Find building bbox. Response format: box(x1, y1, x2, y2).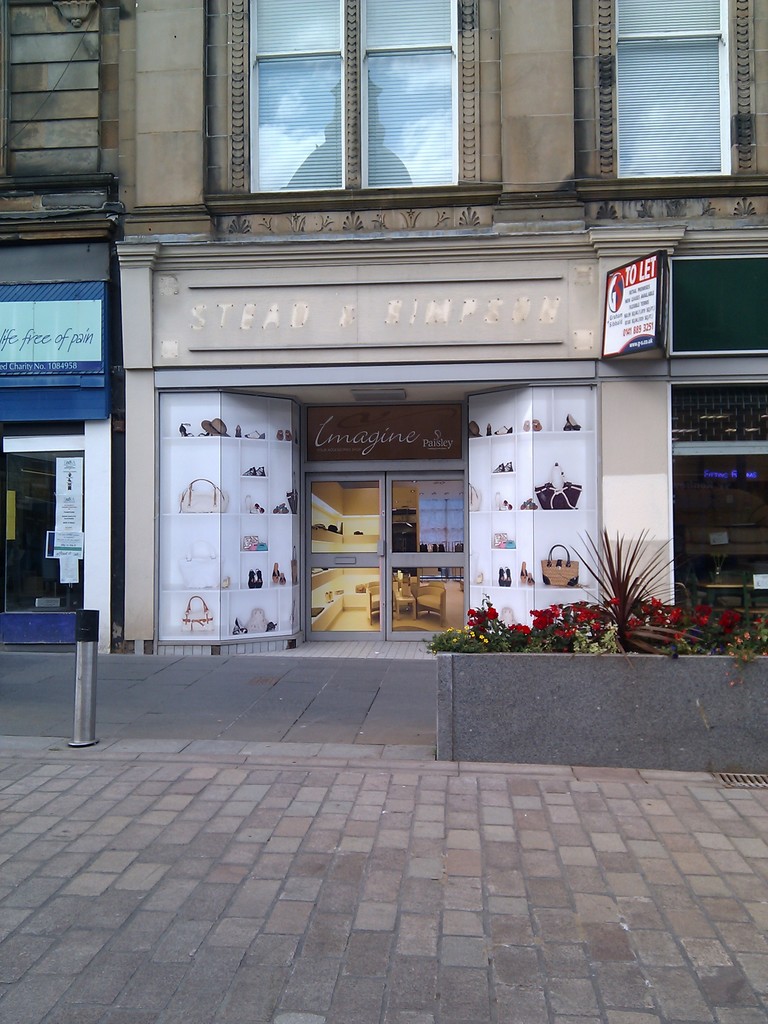
box(124, 0, 767, 652).
